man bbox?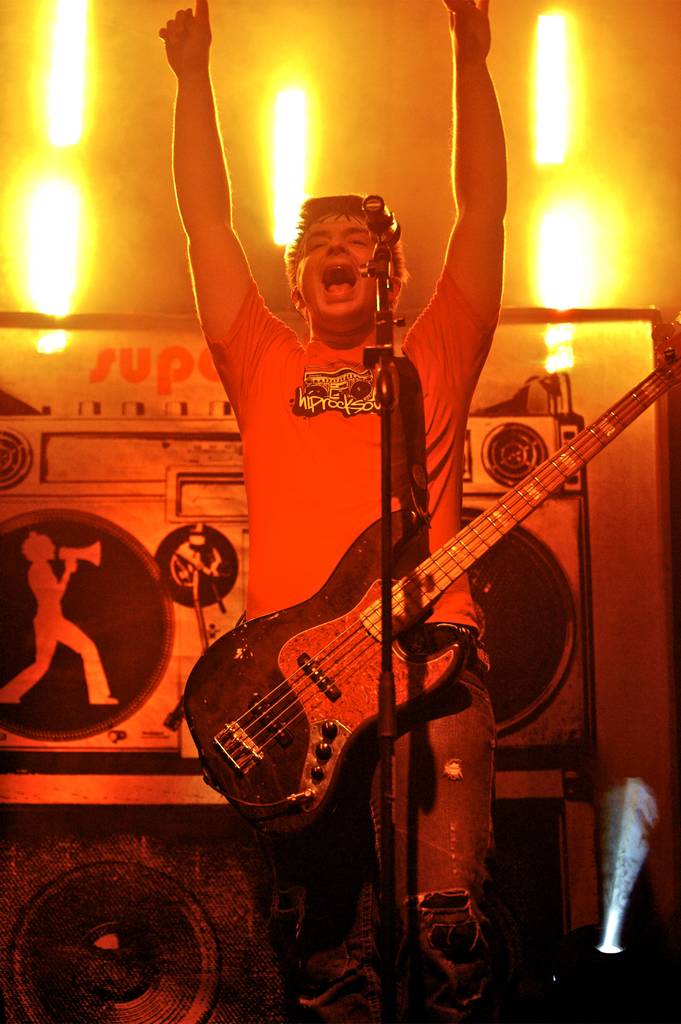
rect(149, 0, 483, 1023)
